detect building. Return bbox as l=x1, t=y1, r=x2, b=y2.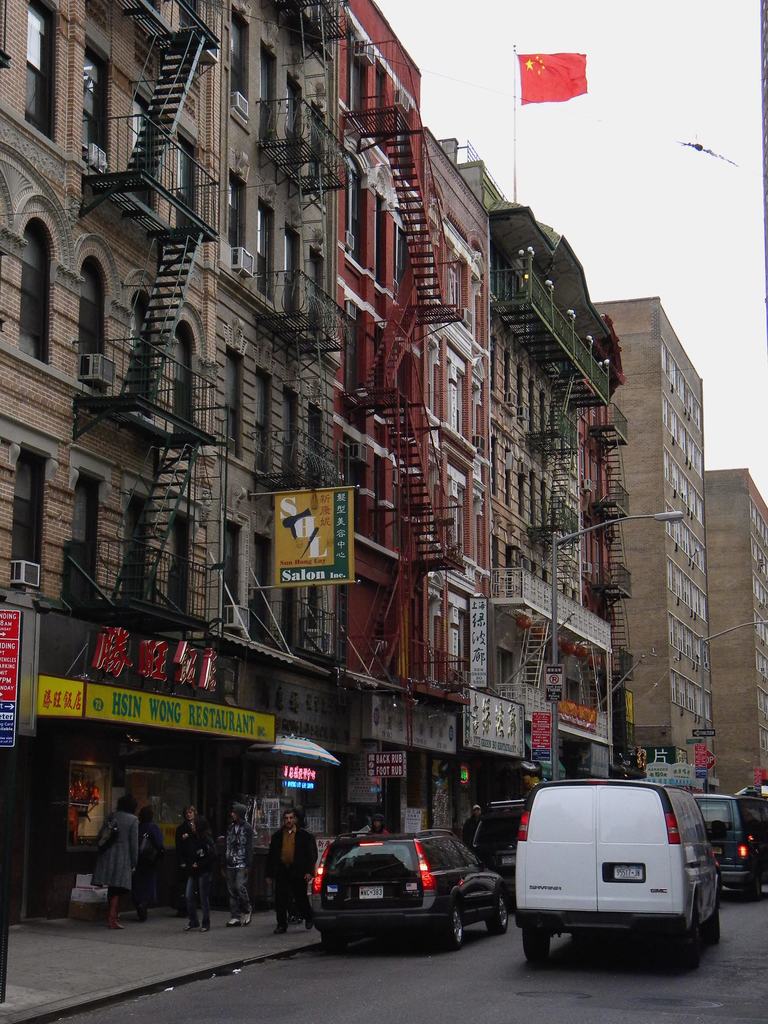
l=591, t=305, r=715, b=799.
